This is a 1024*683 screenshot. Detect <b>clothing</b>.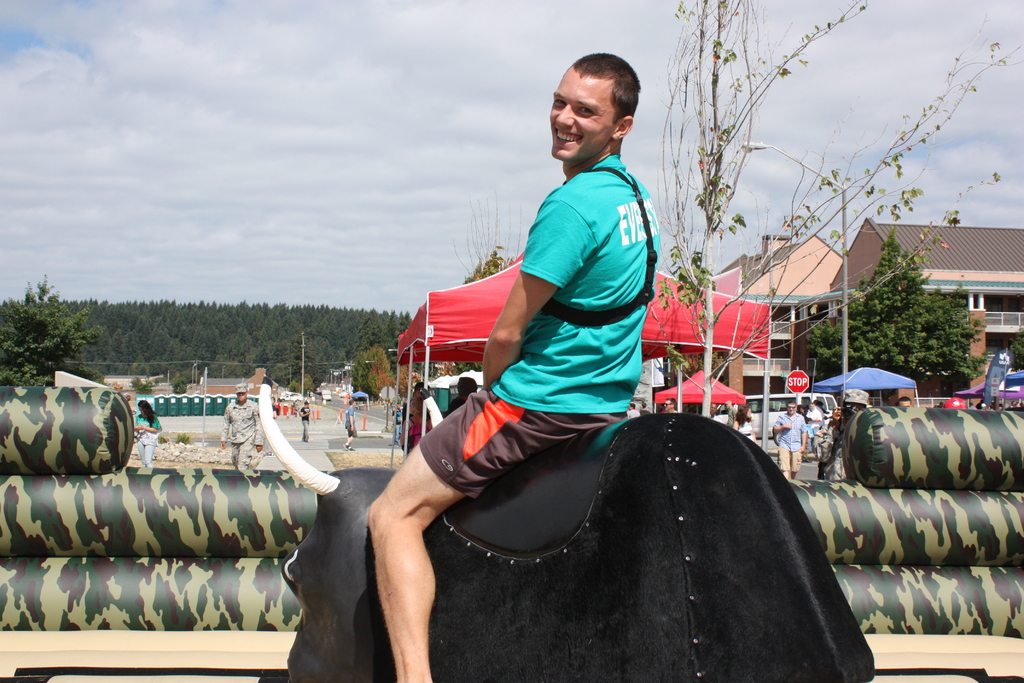
x1=410, y1=150, x2=633, y2=512.
